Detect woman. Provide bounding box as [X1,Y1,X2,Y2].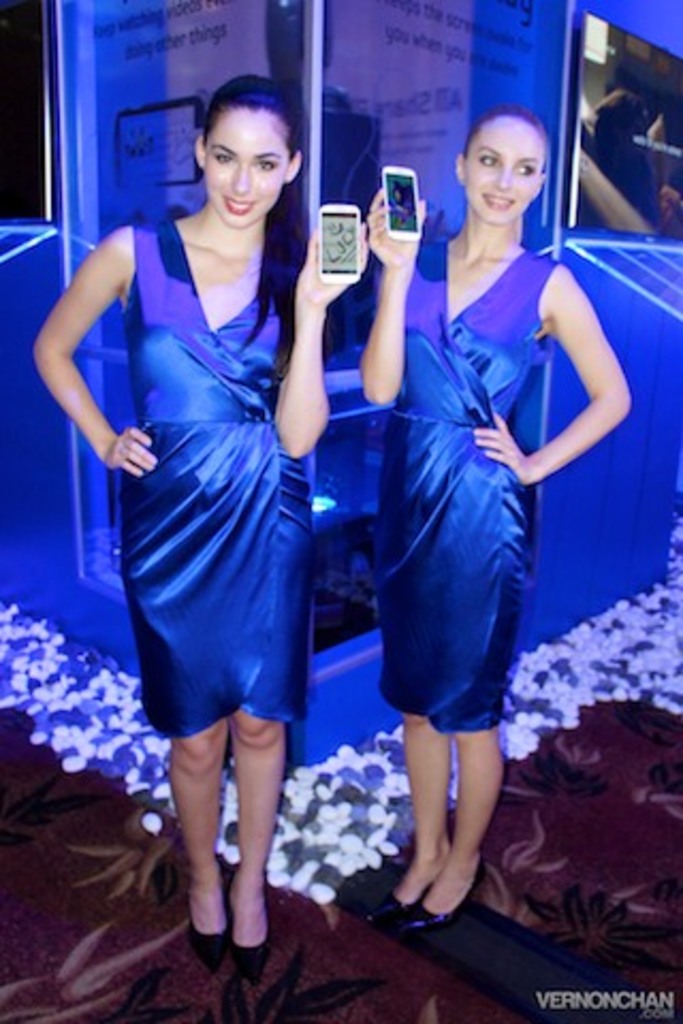
[23,70,380,973].
